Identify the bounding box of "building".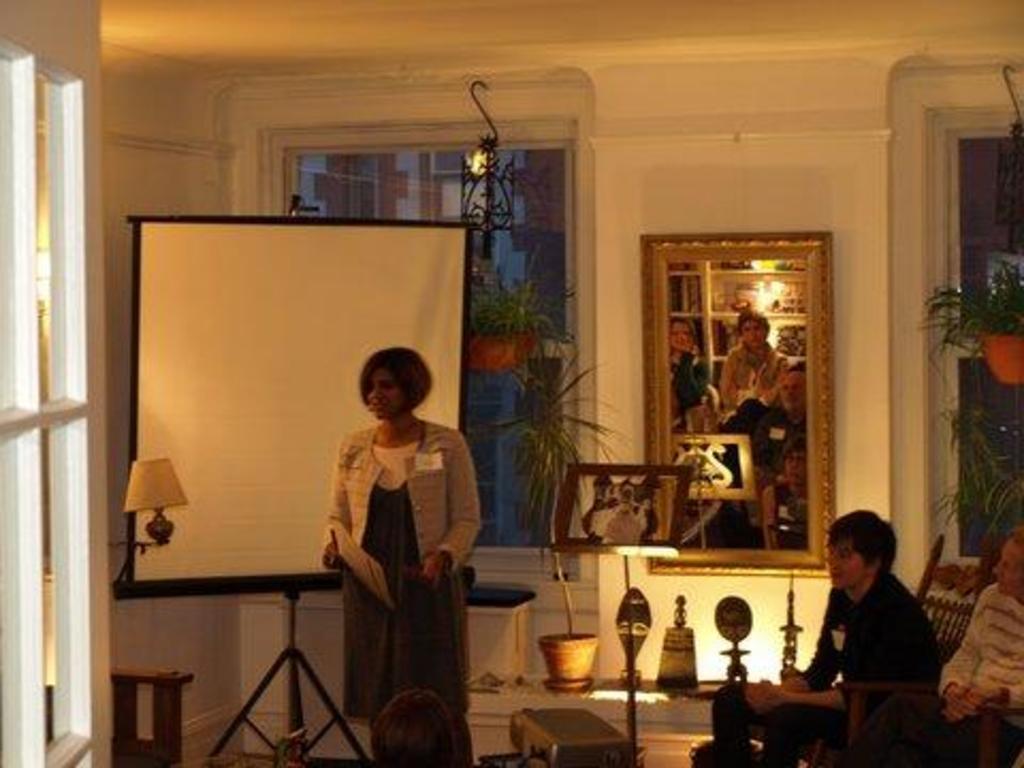
(x1=15, y1=0, x2=1023, y2=740).
